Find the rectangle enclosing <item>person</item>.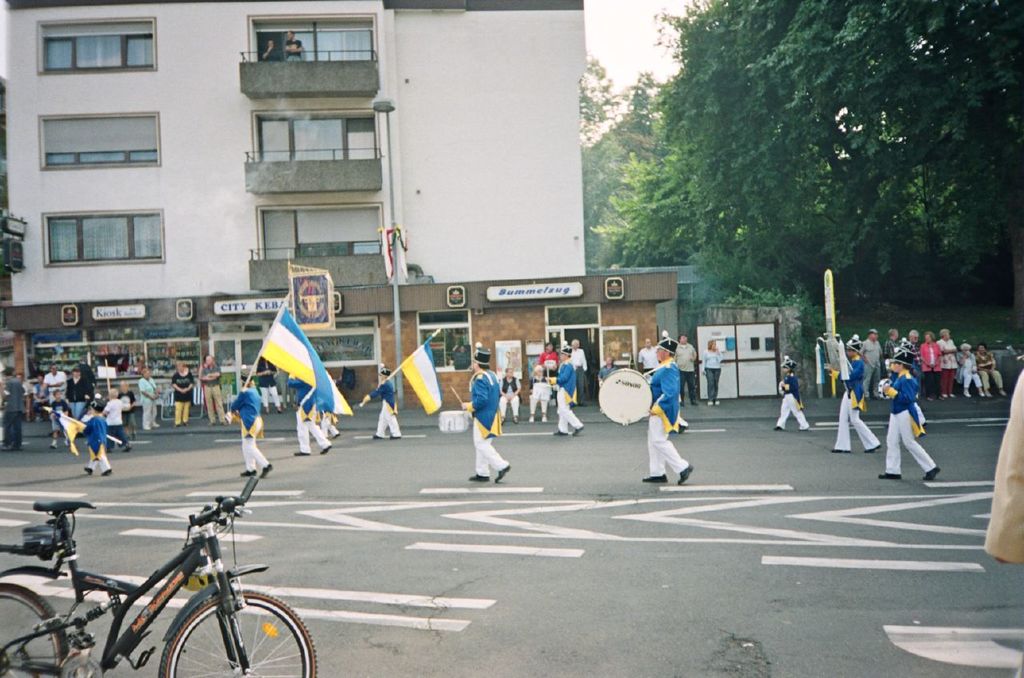
locate(291, 370, 332, 457).
